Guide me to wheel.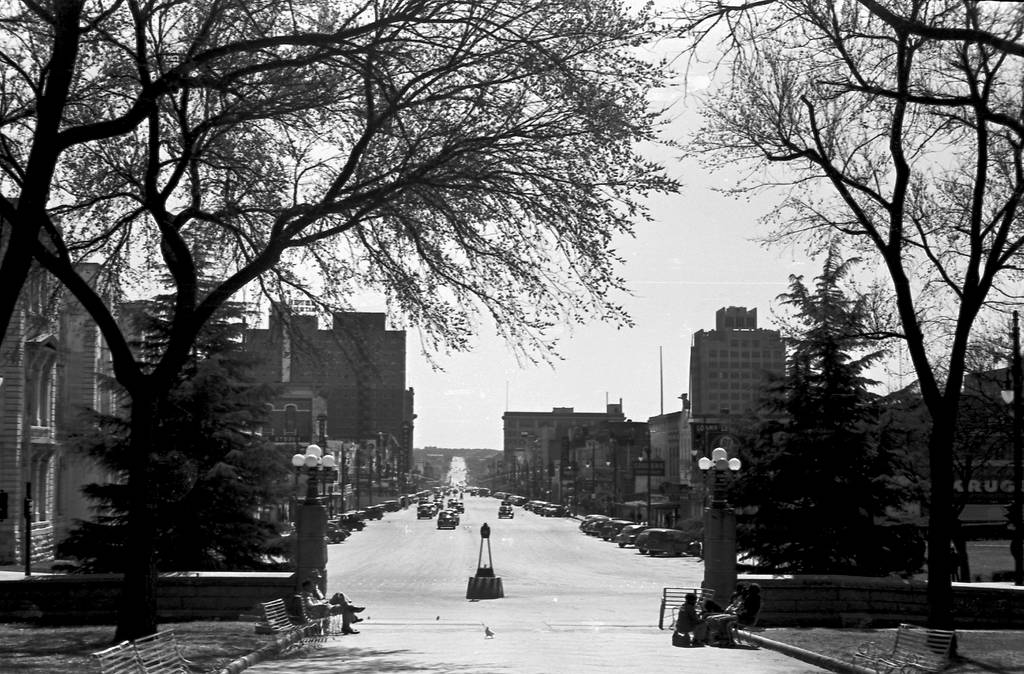
Guidance: [x1=331, y1=534, x2=343, y2=544].
